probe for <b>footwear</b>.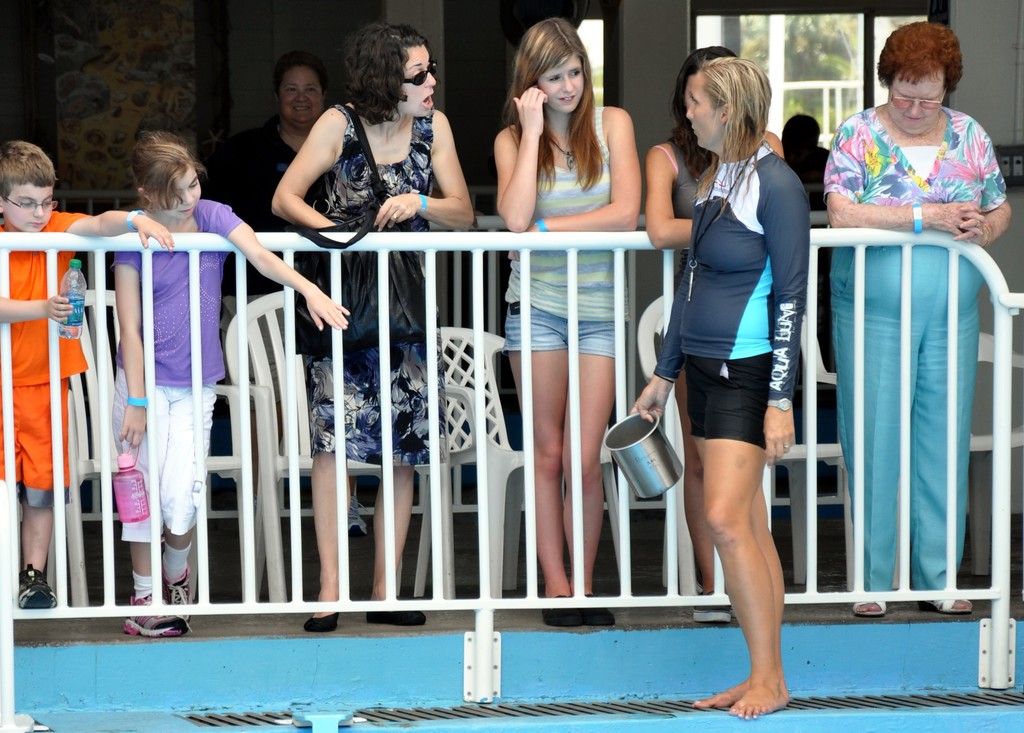
Probe result: l=543, t=591, r=586, b=632.
